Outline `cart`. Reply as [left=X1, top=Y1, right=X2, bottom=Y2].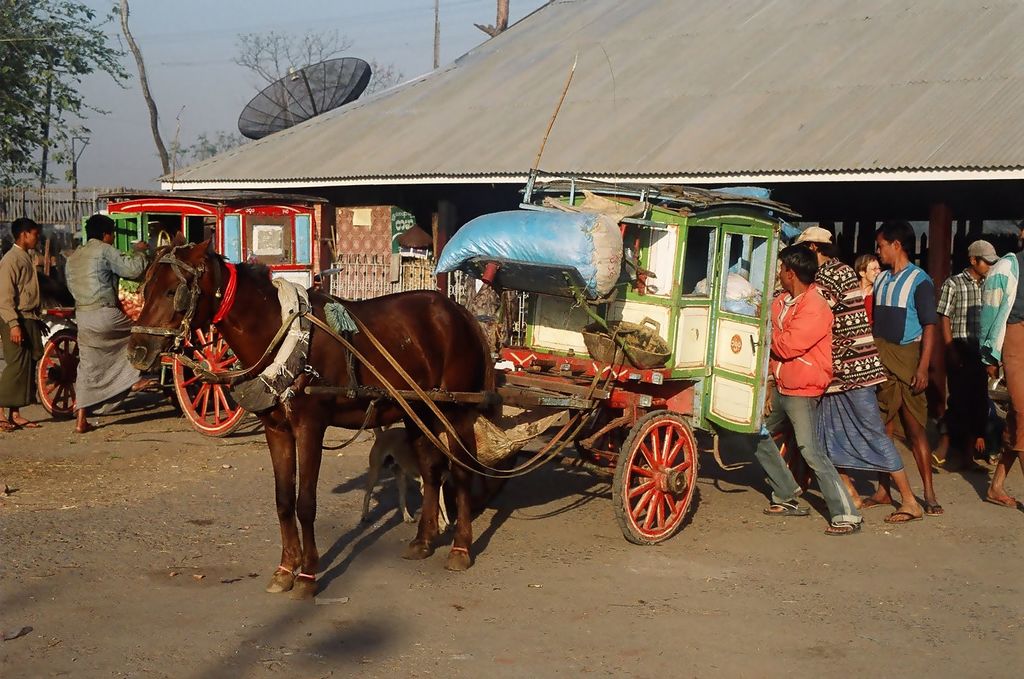
[left=171, top=45, right=807, bottom=544].
